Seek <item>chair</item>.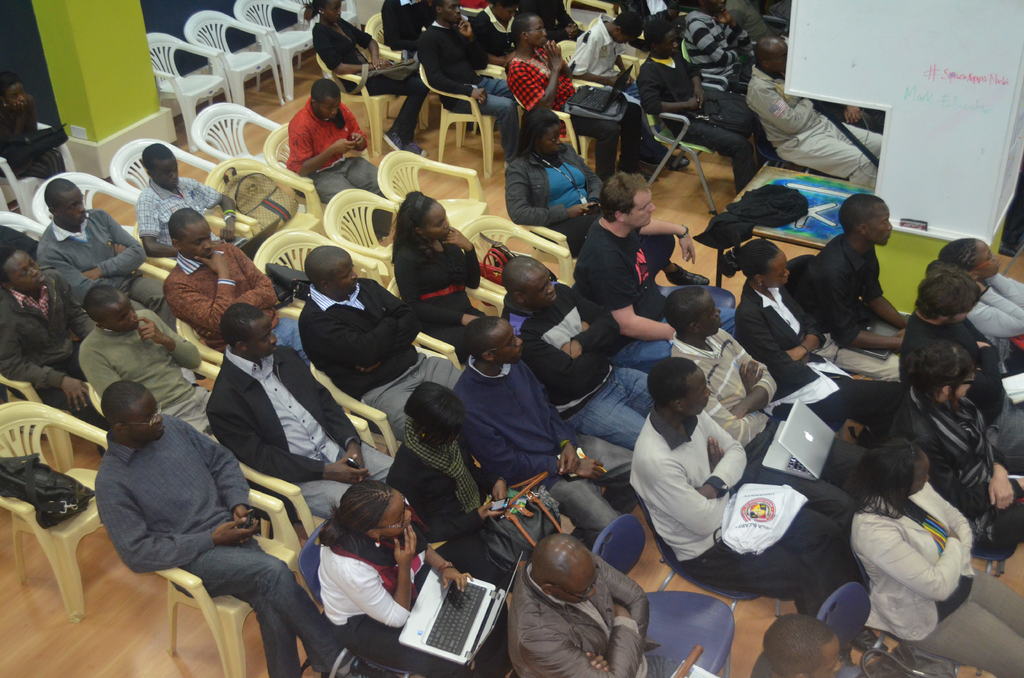
bbox=[0, 365, 50, 433].
